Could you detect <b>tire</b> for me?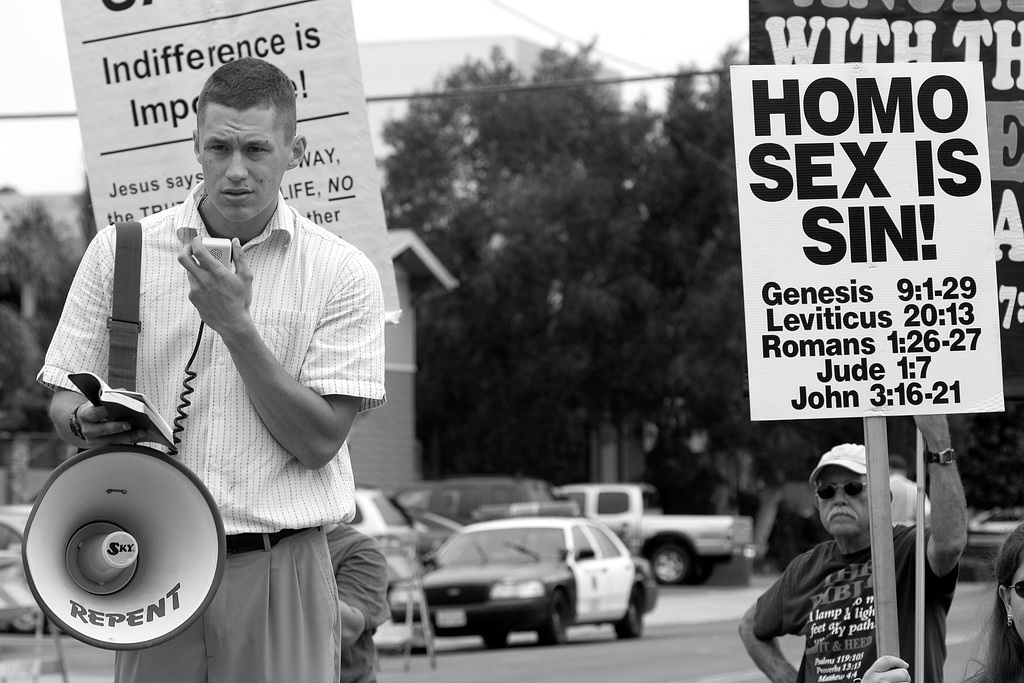
Detection result: 645/541/691/585.
